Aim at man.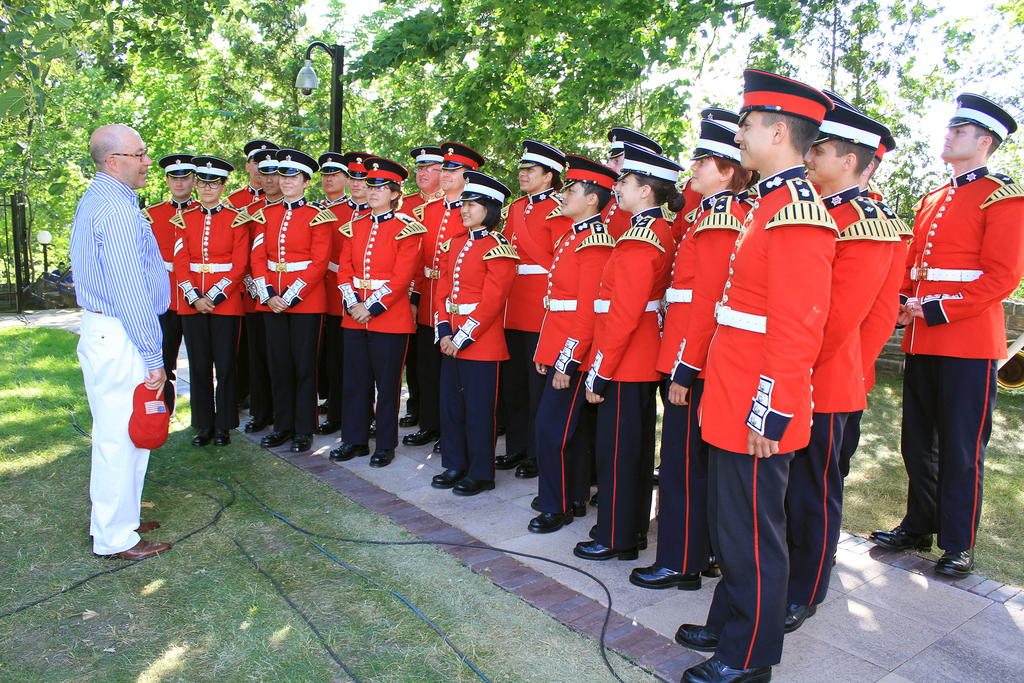
Aimed at Rect(598, 129, 658, 242).
